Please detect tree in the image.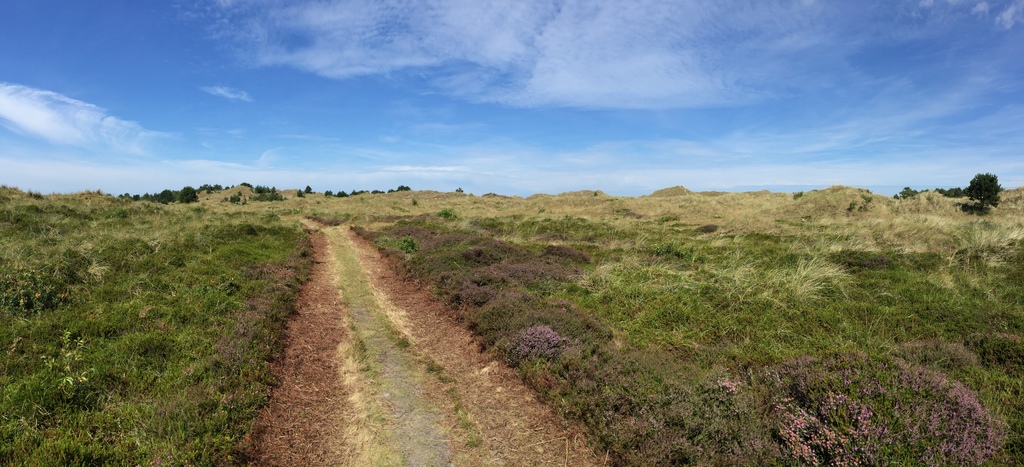
bbox(964, 170, 1007, 207).
